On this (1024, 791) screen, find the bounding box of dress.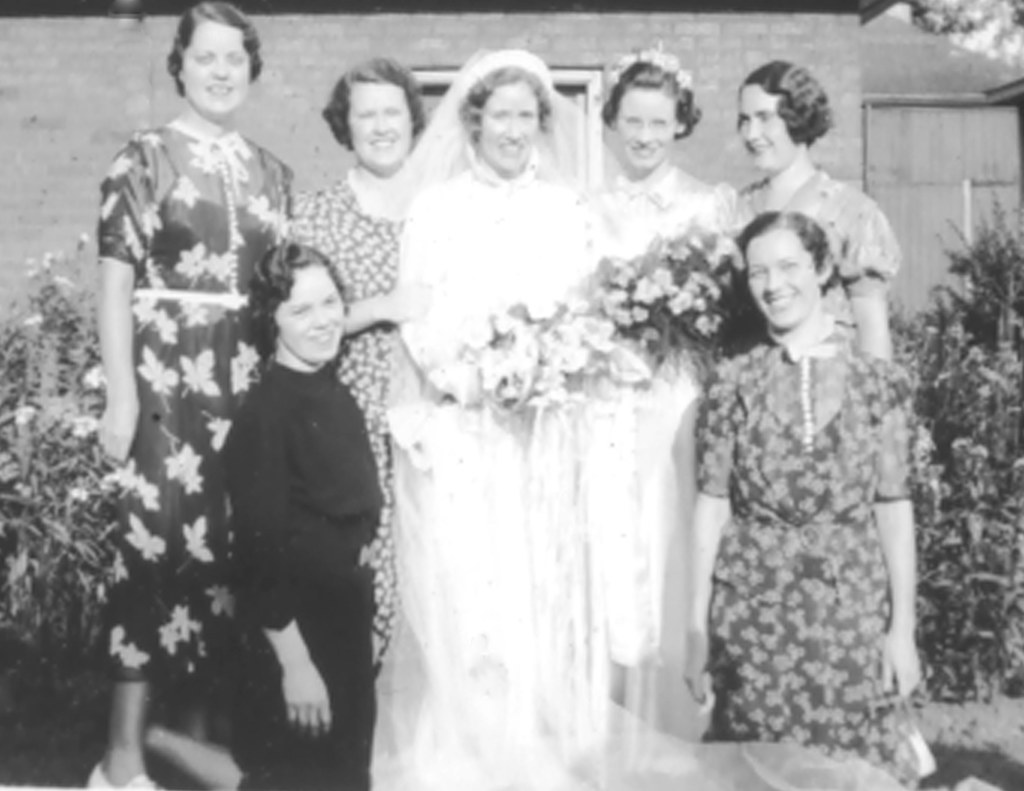
Bounding box: 367 147 613 790.
